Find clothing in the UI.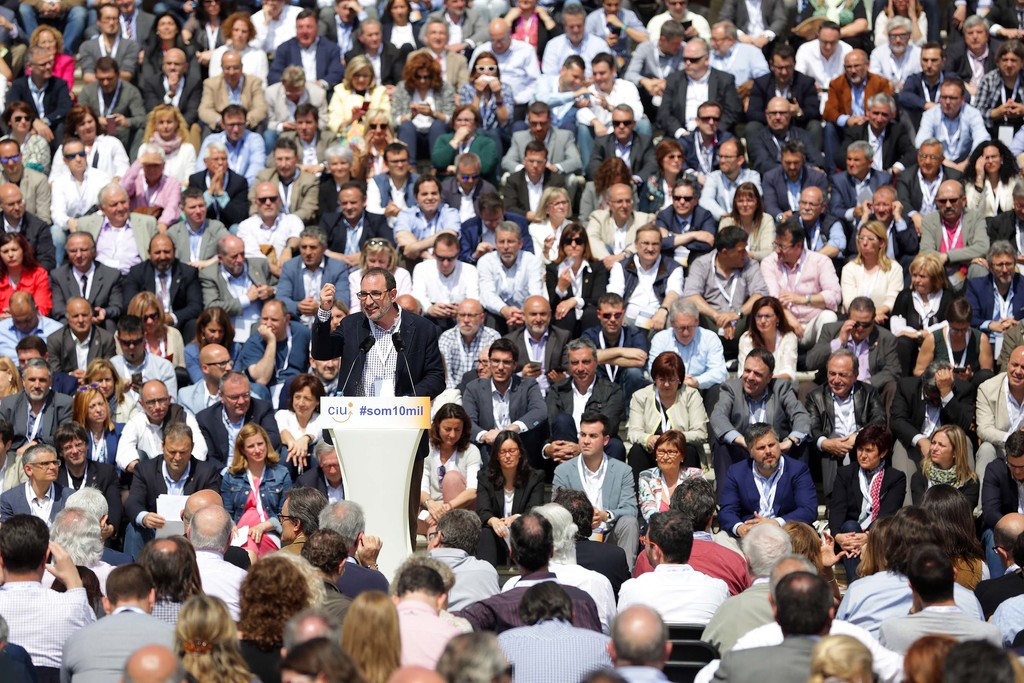
UI element at locate(788, 381, 893, 449).
